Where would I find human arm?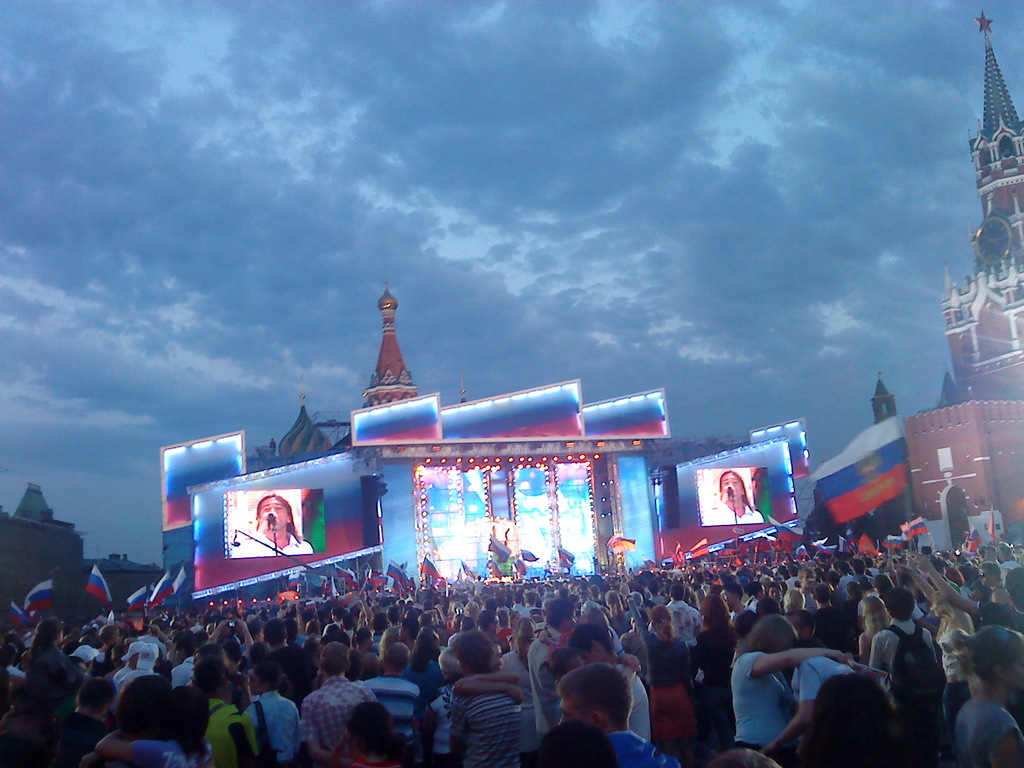
At BBox(622, 580, 653, 654).
